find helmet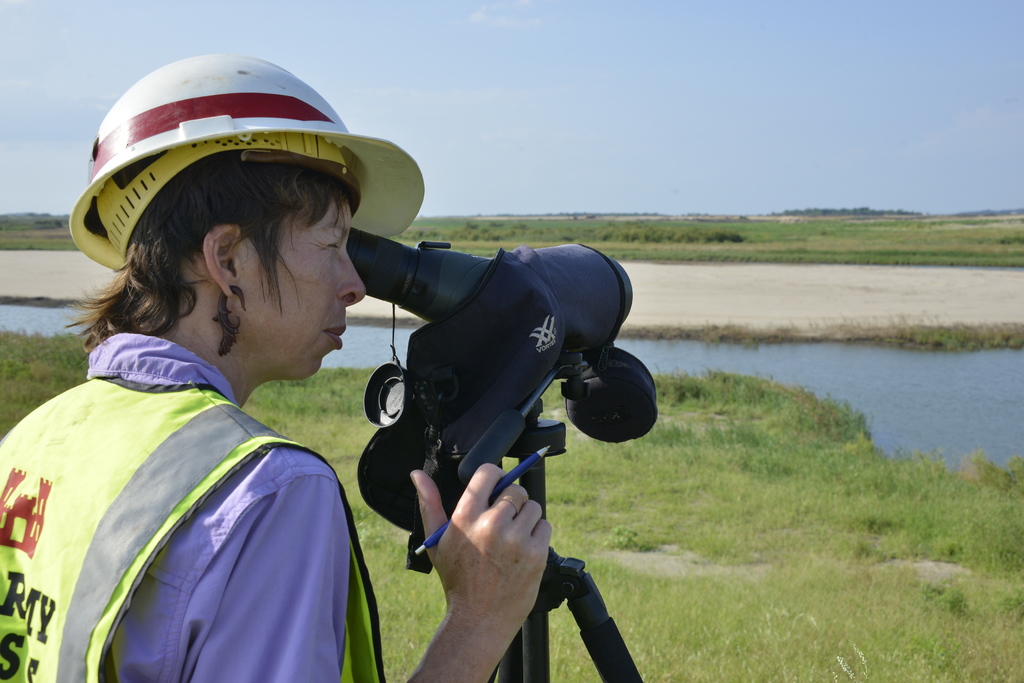
detection(77, 51, 381, 293)
